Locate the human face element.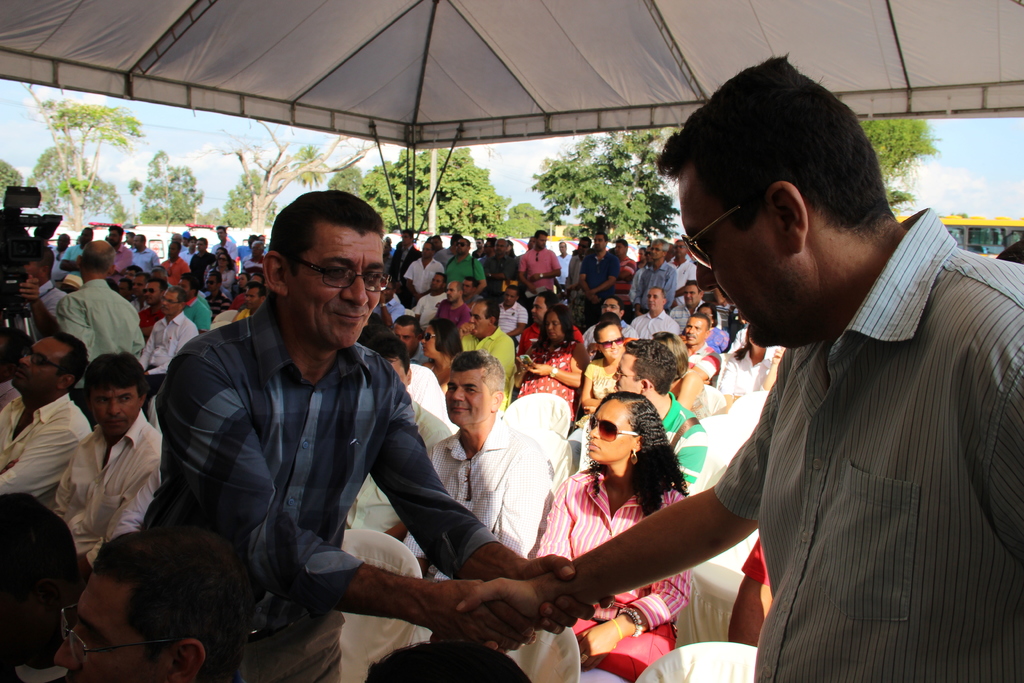
Element bbox: 506/292/516/304.
